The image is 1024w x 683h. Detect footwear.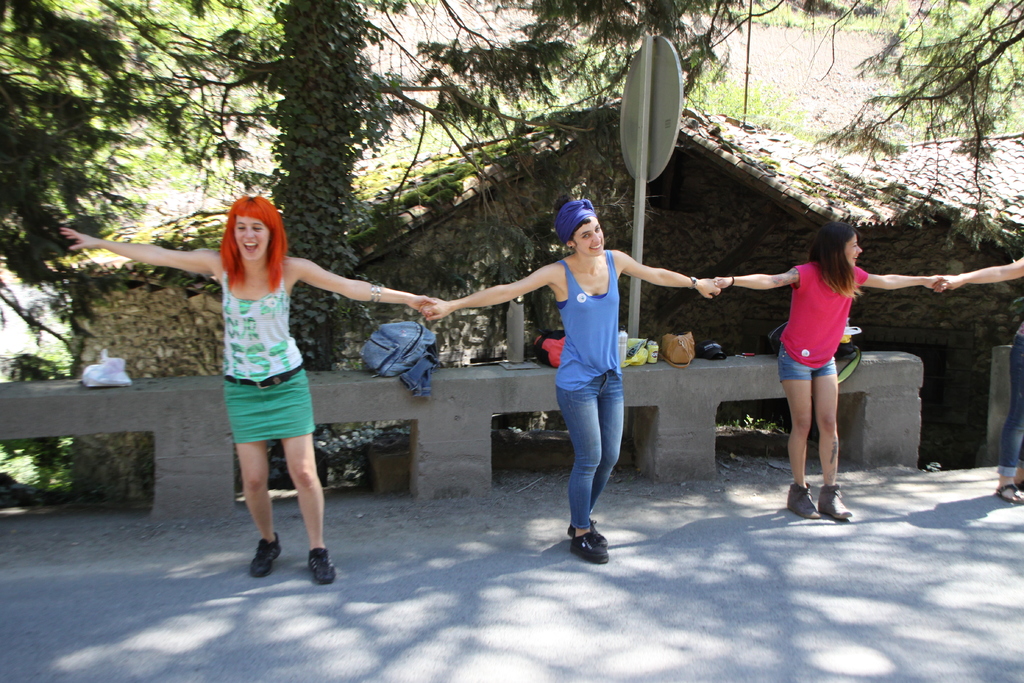
Detection: x1=817, y1=484, x2=852, y2=521.
